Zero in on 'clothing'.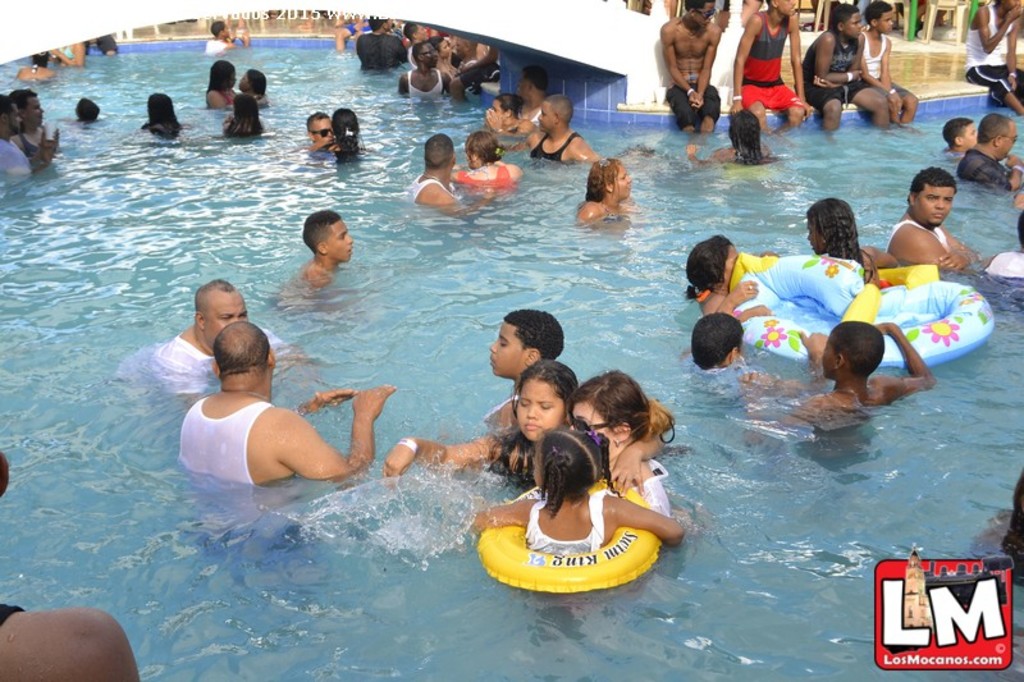
Zeroed in: box=[877, 216, 954, 253].
